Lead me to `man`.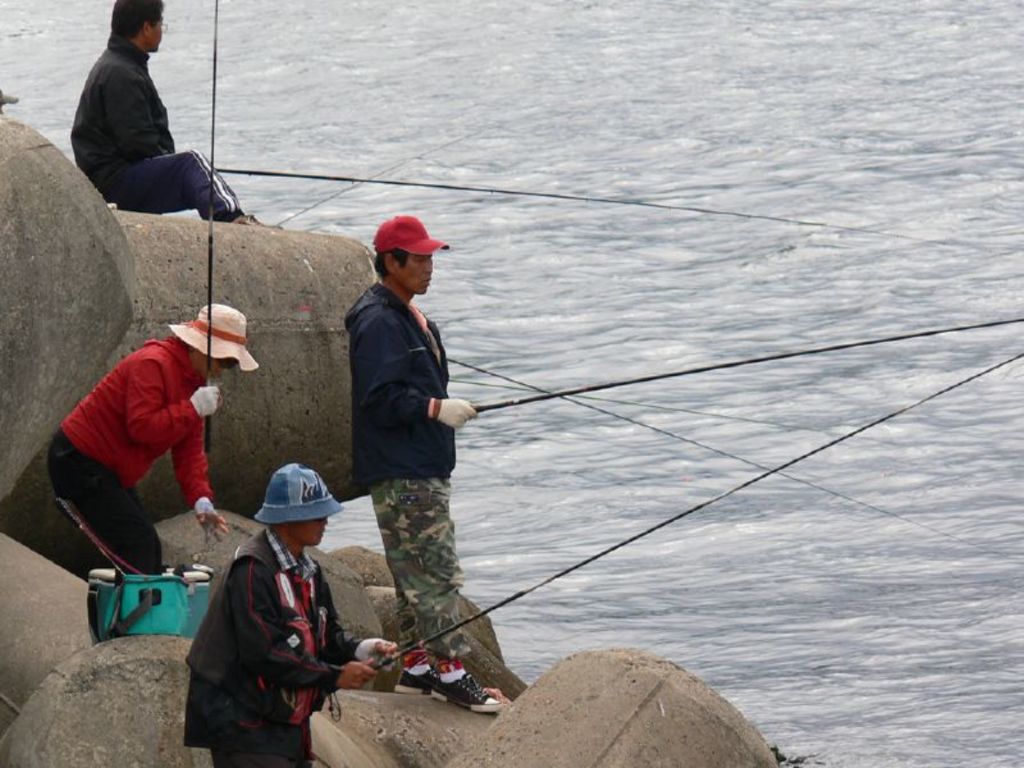
Lead to x1=68, y1=8, x2=225, y2=219.
